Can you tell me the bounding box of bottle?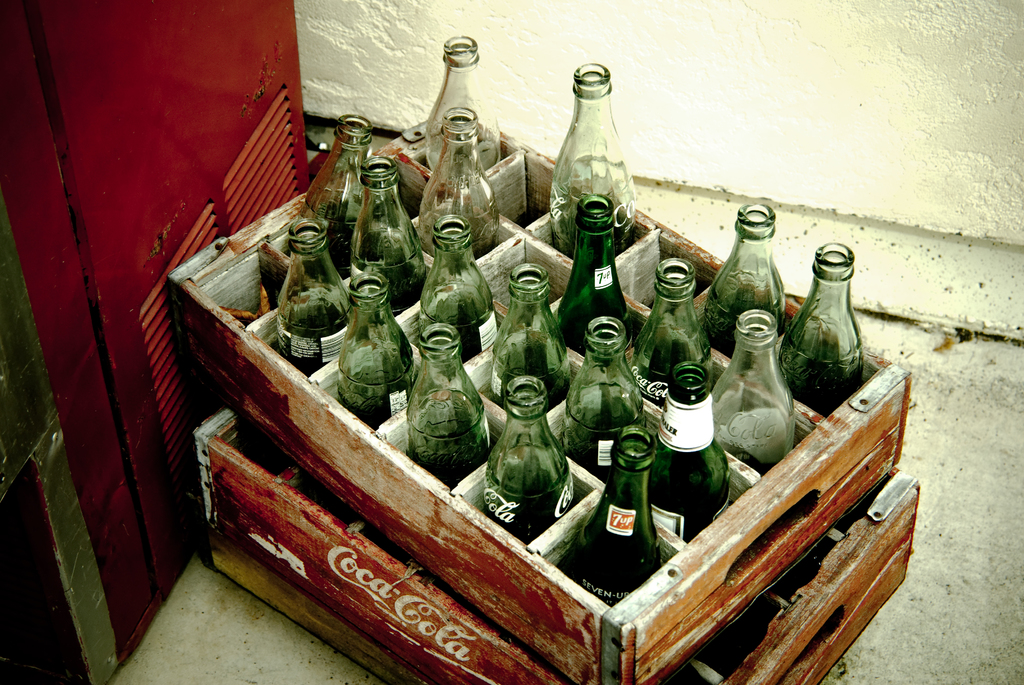
rect(492, 256, 569, 407).
